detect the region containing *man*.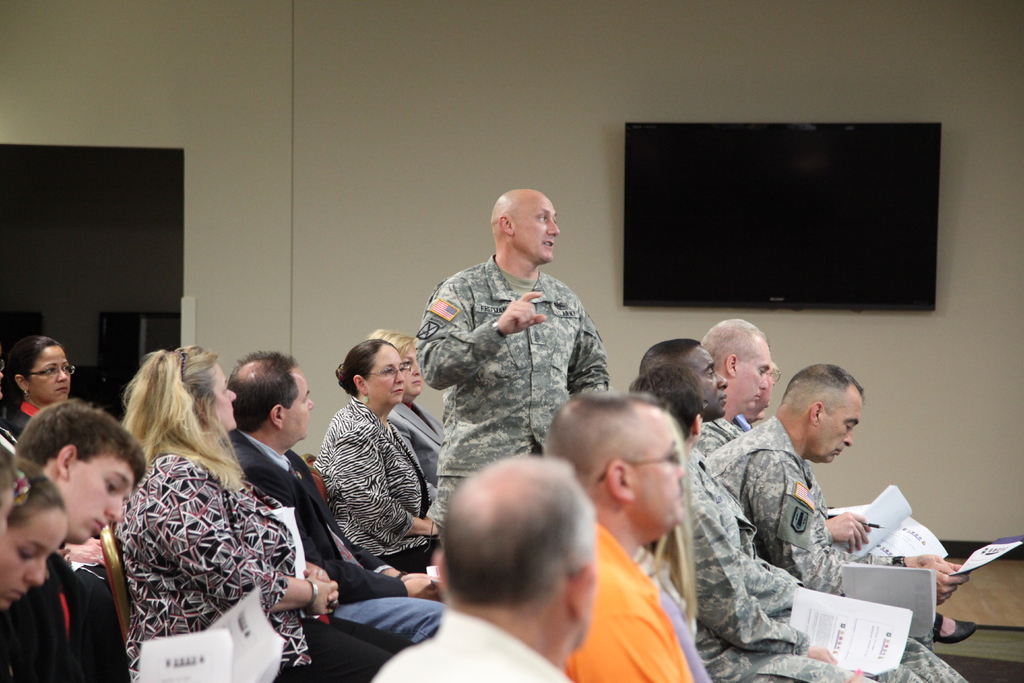
[left=653, top=366, right=979, bottom=682].
